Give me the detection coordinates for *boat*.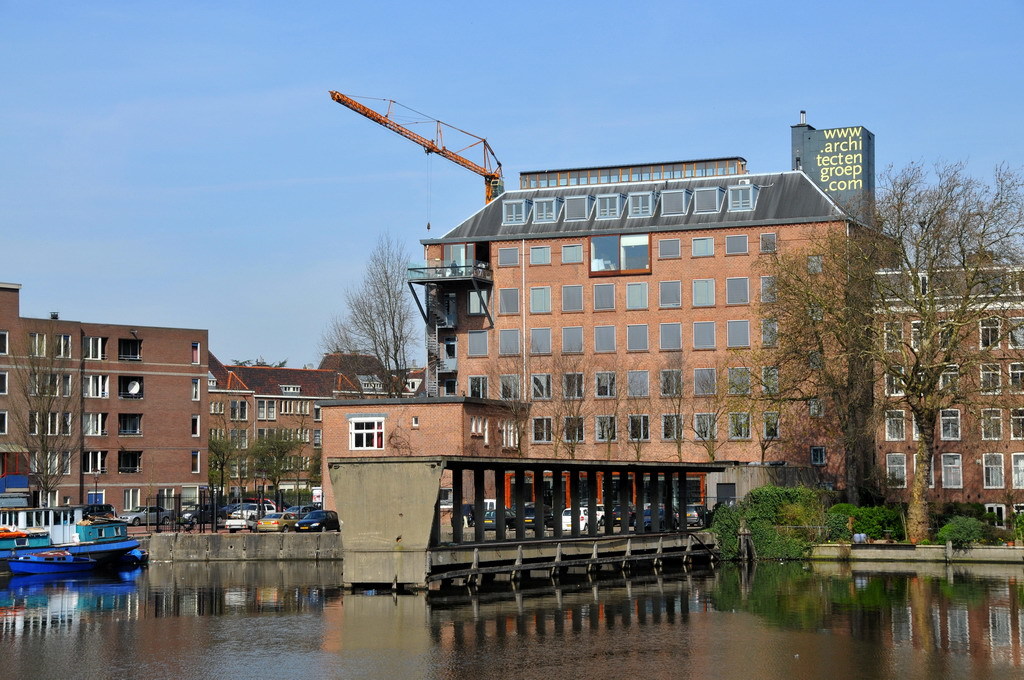
locate(10, 528, 141, 594).
